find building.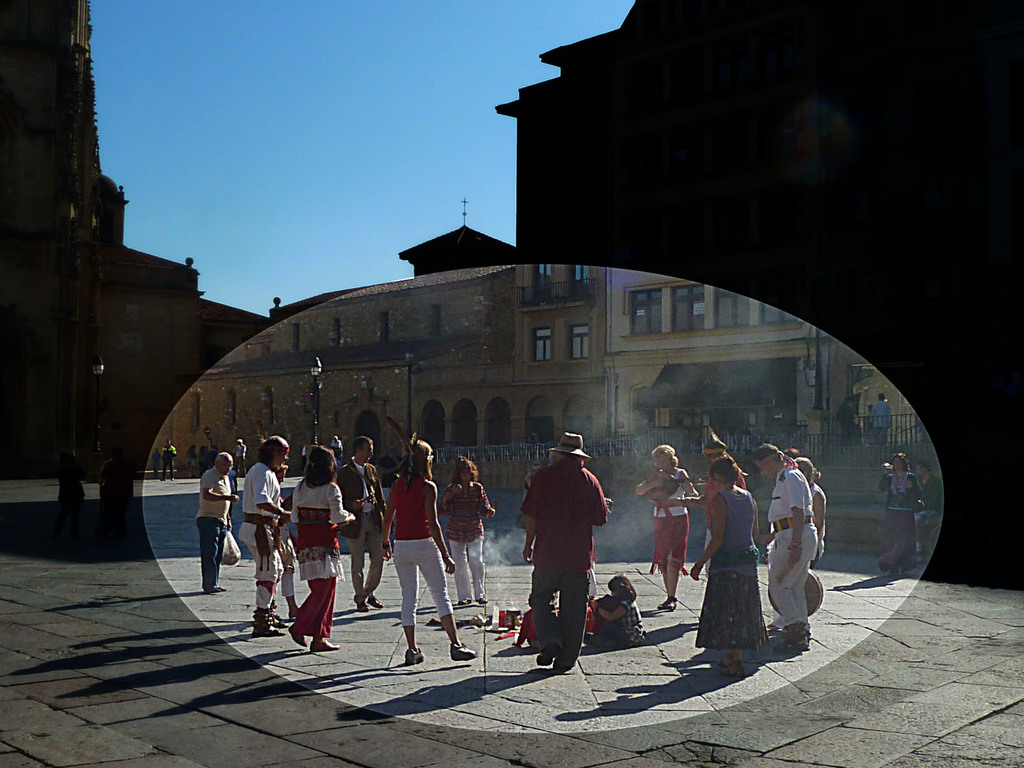
[x1=2, y1=0, x2=1023, y2=593].
